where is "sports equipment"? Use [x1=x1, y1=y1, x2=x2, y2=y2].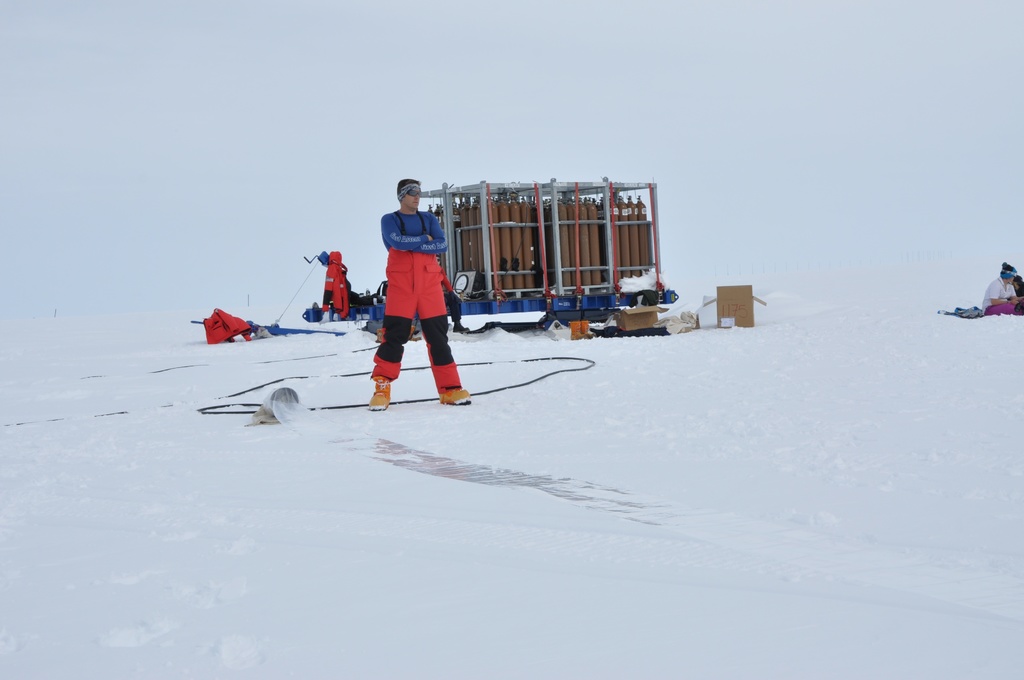
[x1=439, y1=379, x2=477, y2=408].
